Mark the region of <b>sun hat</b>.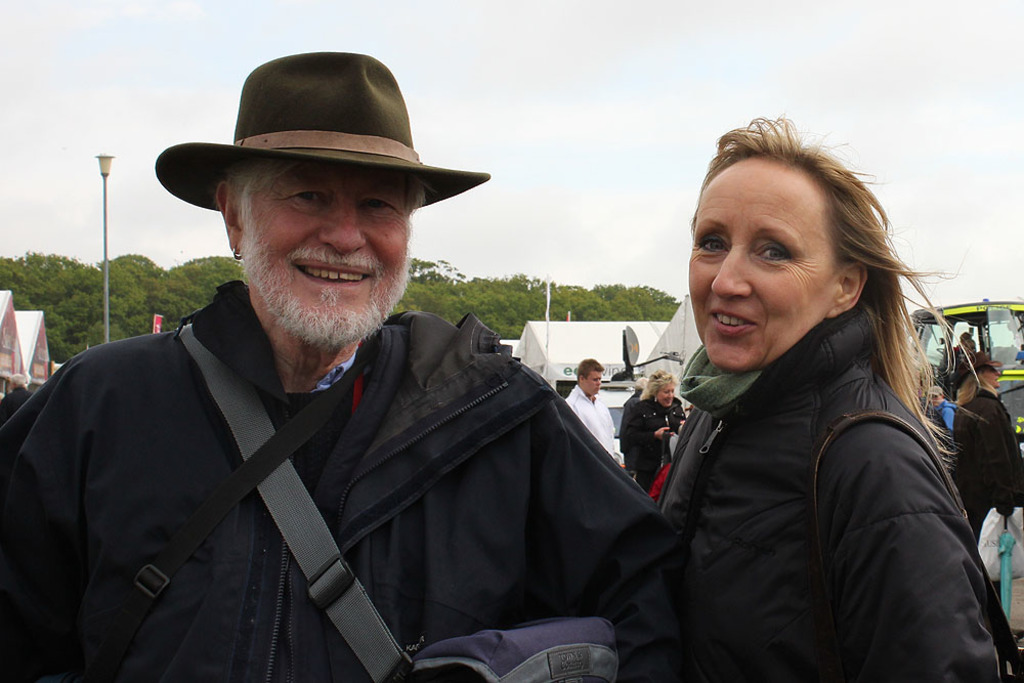
Region: [154,47,490,213].
